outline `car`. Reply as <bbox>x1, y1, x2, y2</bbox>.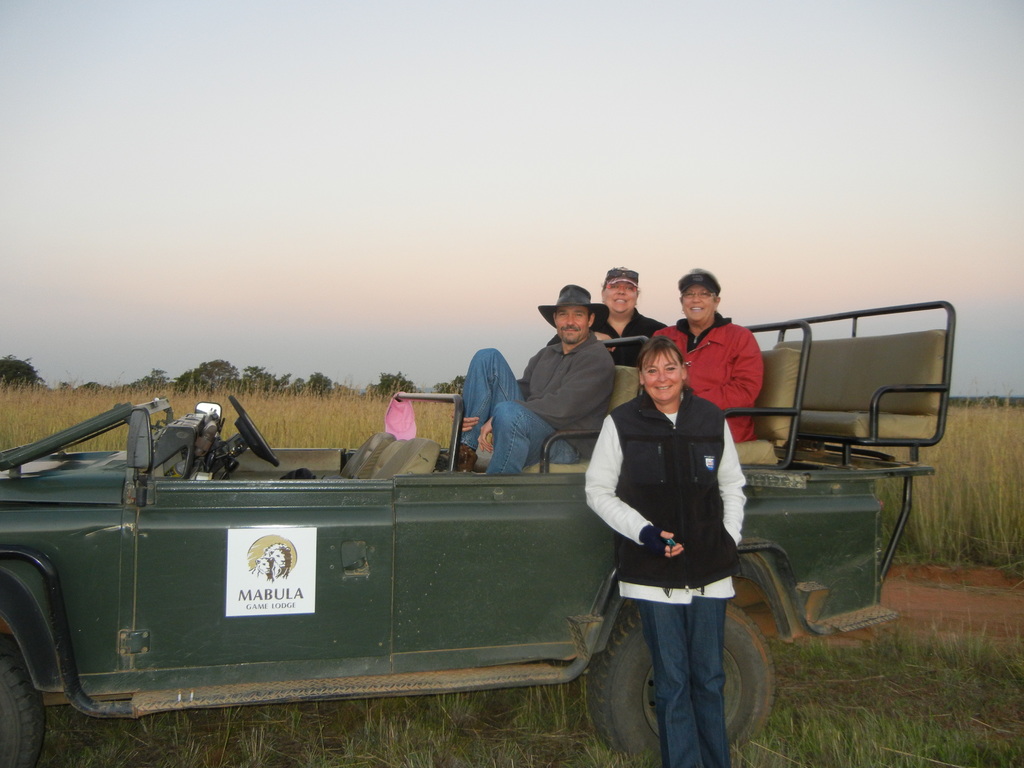
<bbox>0, 302, 958, 767</bbox>.
